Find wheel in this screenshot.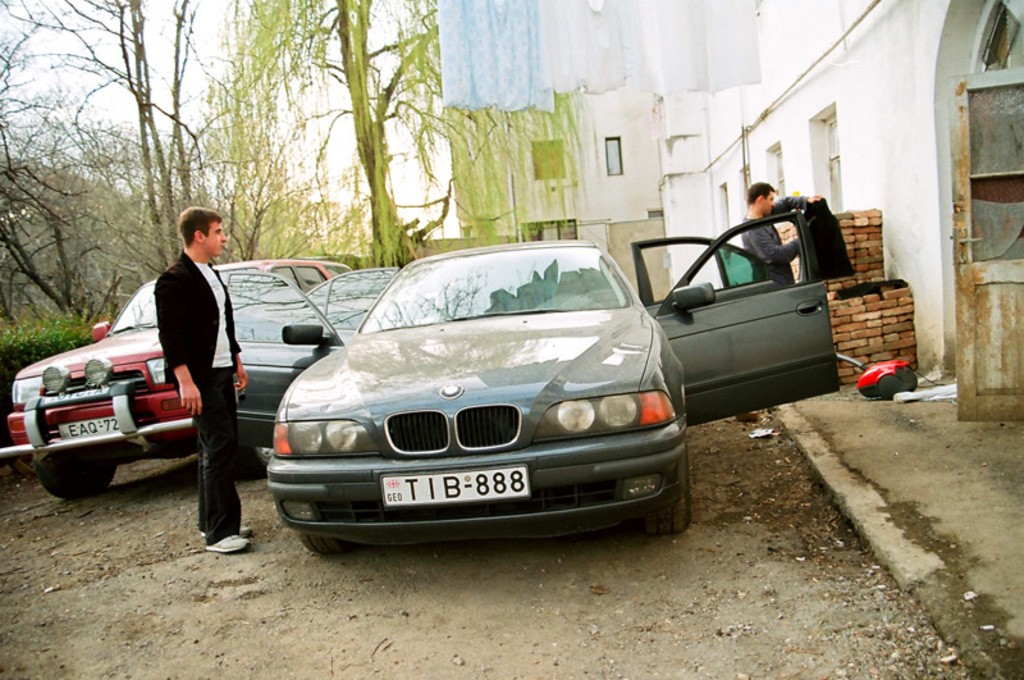
The bounding box for wheel is left=637, top=446, right=692, bottom=549.
